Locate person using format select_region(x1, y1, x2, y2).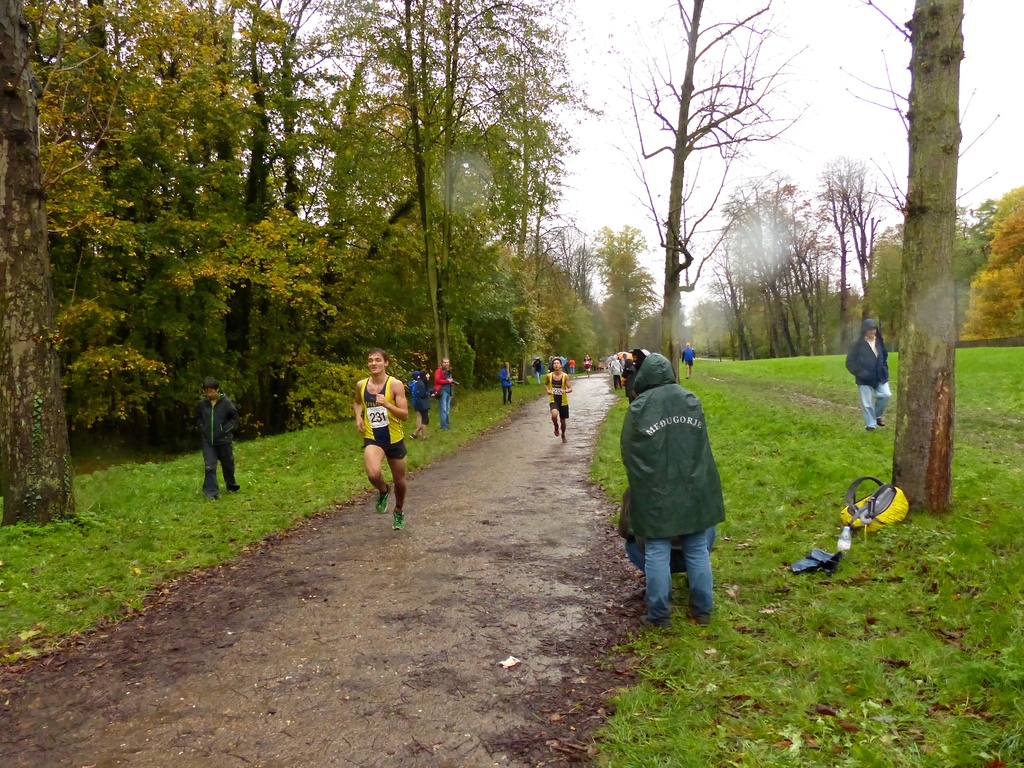
select_region(607, 349, 623, 390).
